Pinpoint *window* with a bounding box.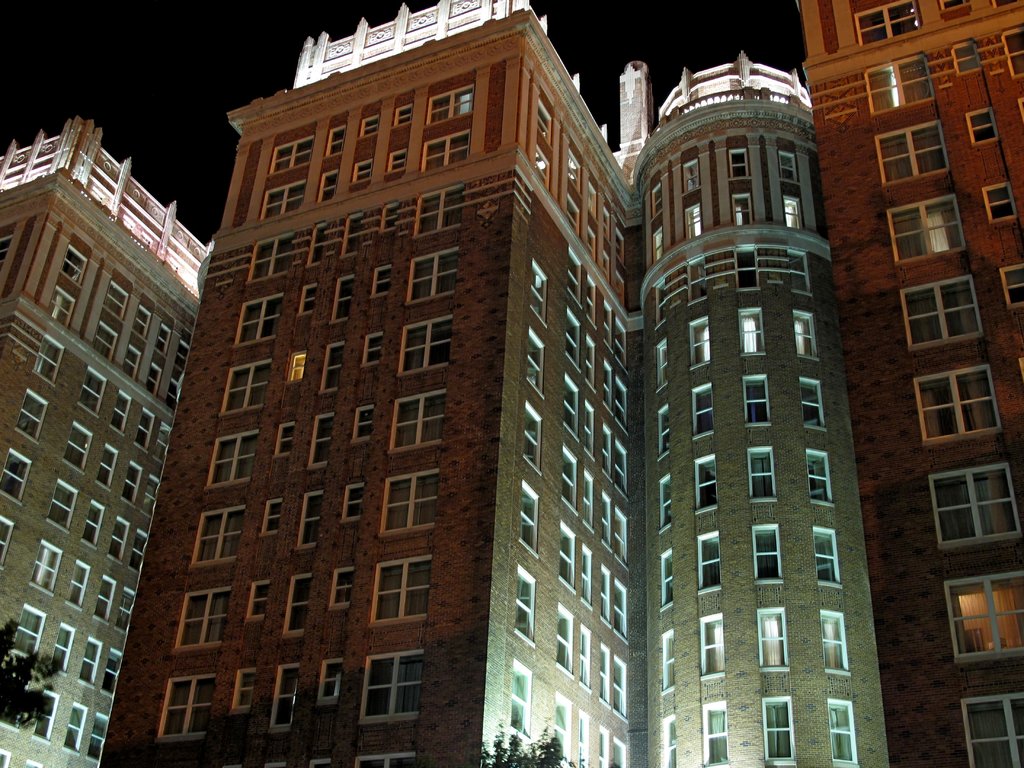
941:0:973:18.
